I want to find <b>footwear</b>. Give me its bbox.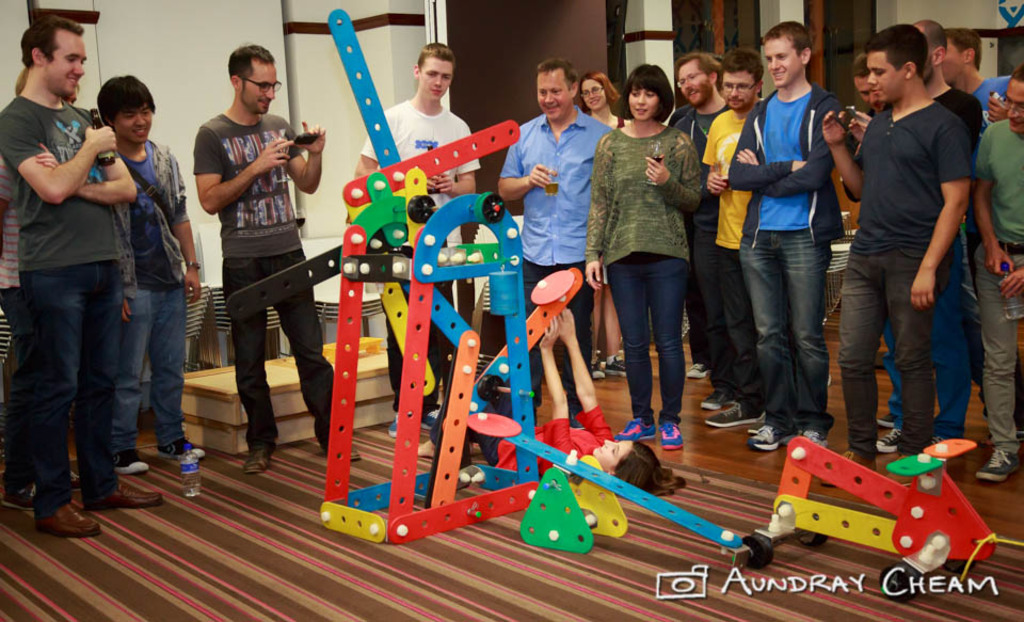
Rect(421, 406, 443, 429).
